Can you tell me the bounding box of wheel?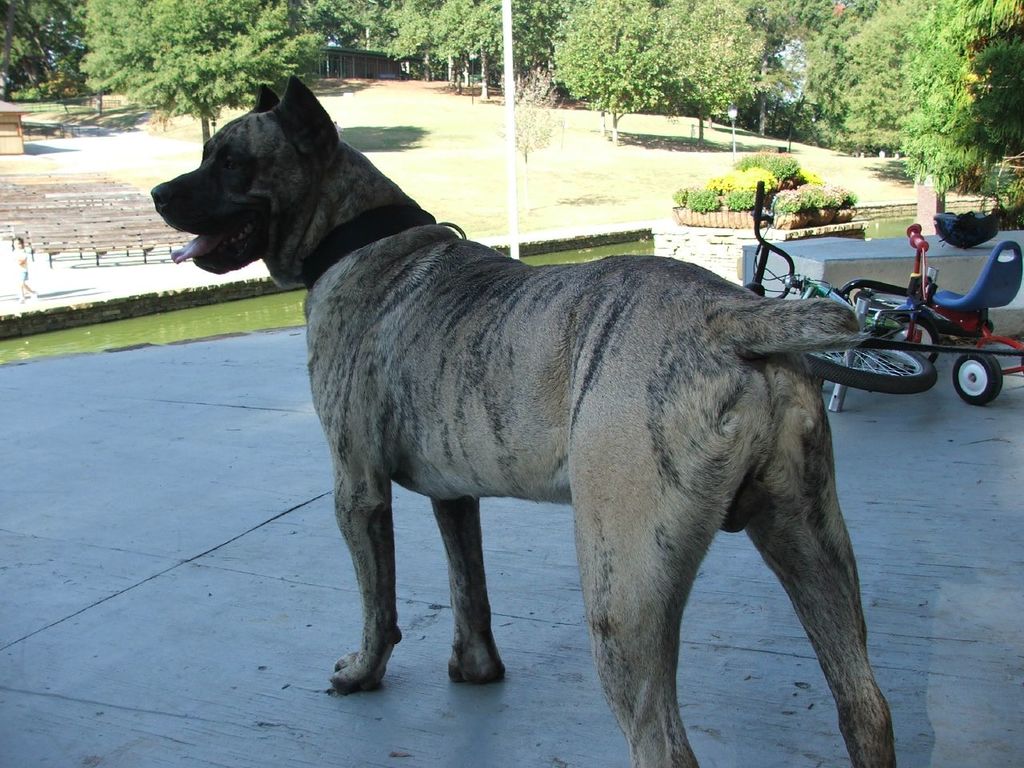
<box>804,347,937,394</box>.
